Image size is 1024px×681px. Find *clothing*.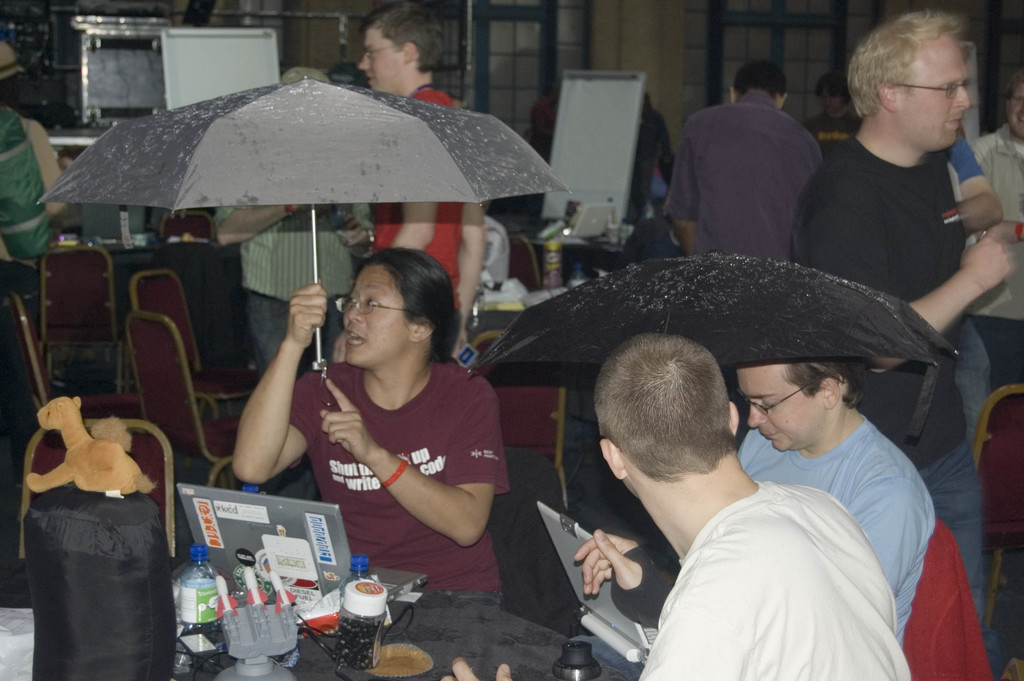
<bbox>271, 354, 515, 611</bbox>.
